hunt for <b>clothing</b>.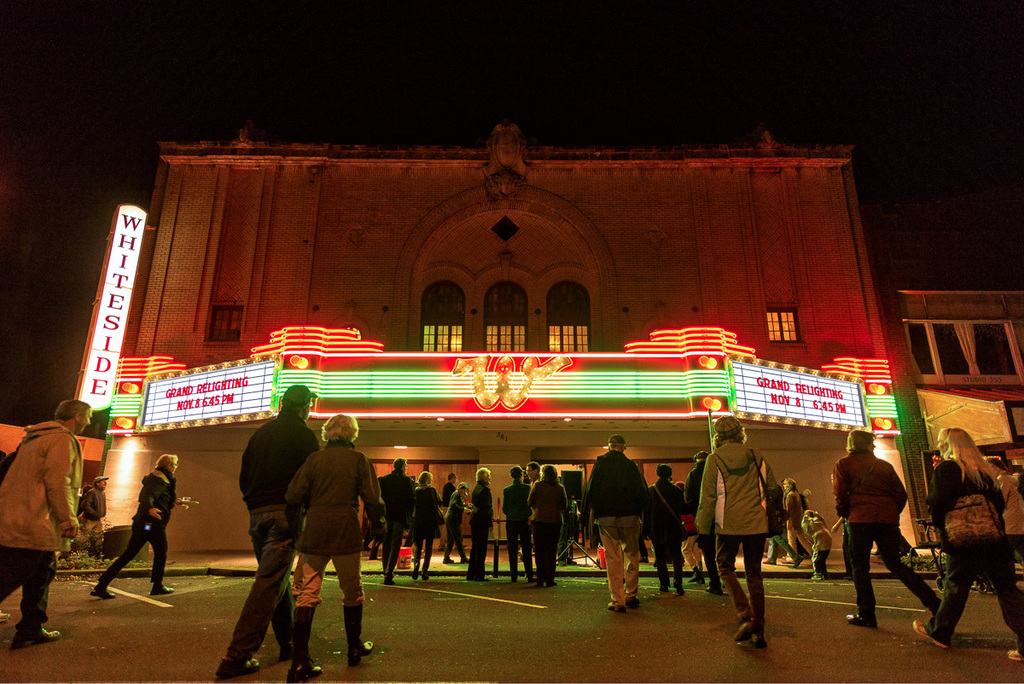
Hunted down at l=848, t=522, r=937, b=614.
